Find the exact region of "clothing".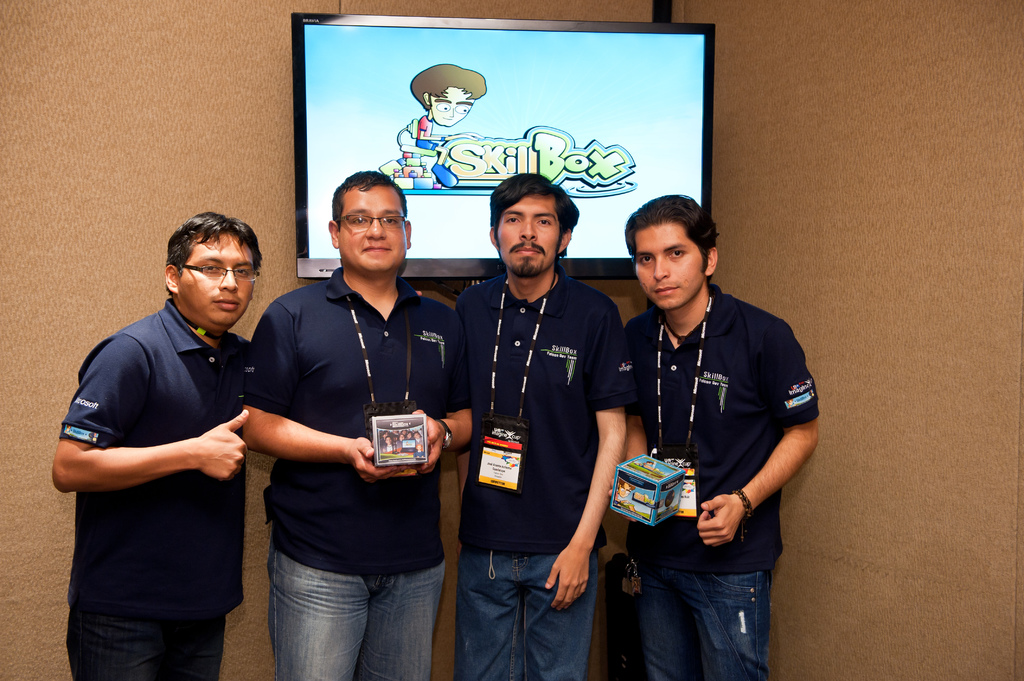
Exact region: <region>616, 301, 822, 680</region>.
